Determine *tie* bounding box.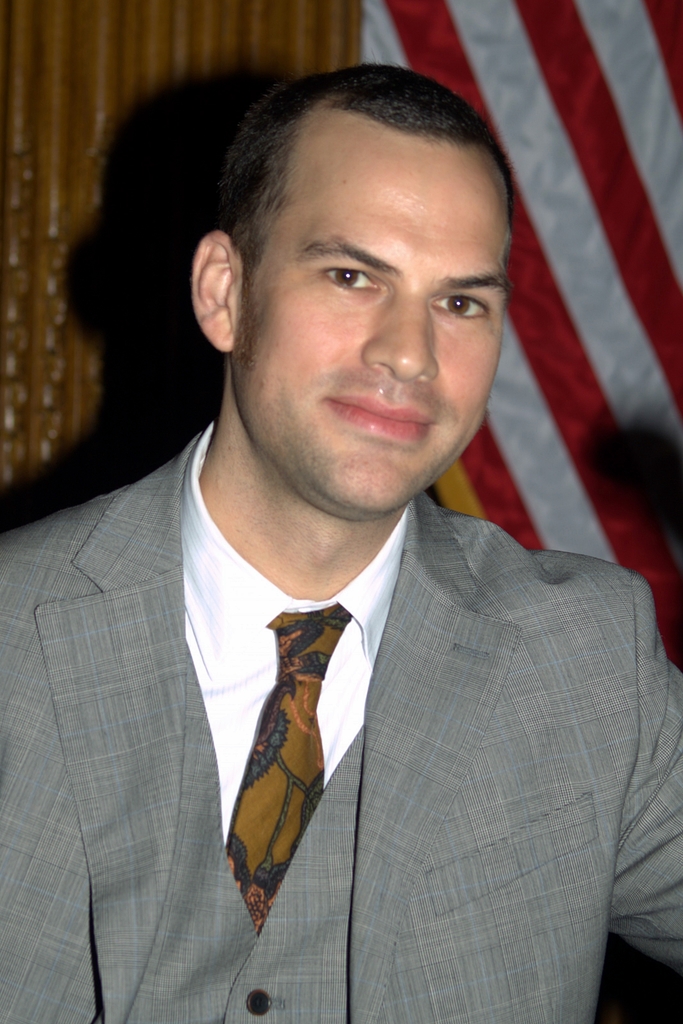
Determined: pyautogui.locateOnScreen(224, 593, 347, 941).
